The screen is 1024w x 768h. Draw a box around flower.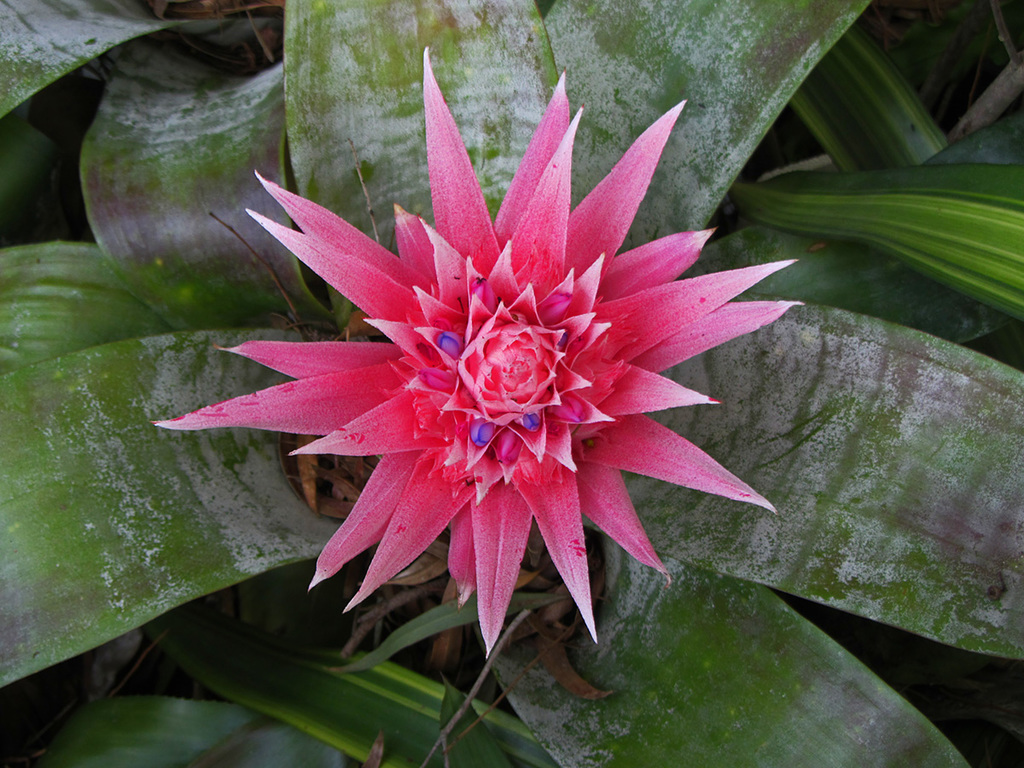
(181, 84, 734, 660).
